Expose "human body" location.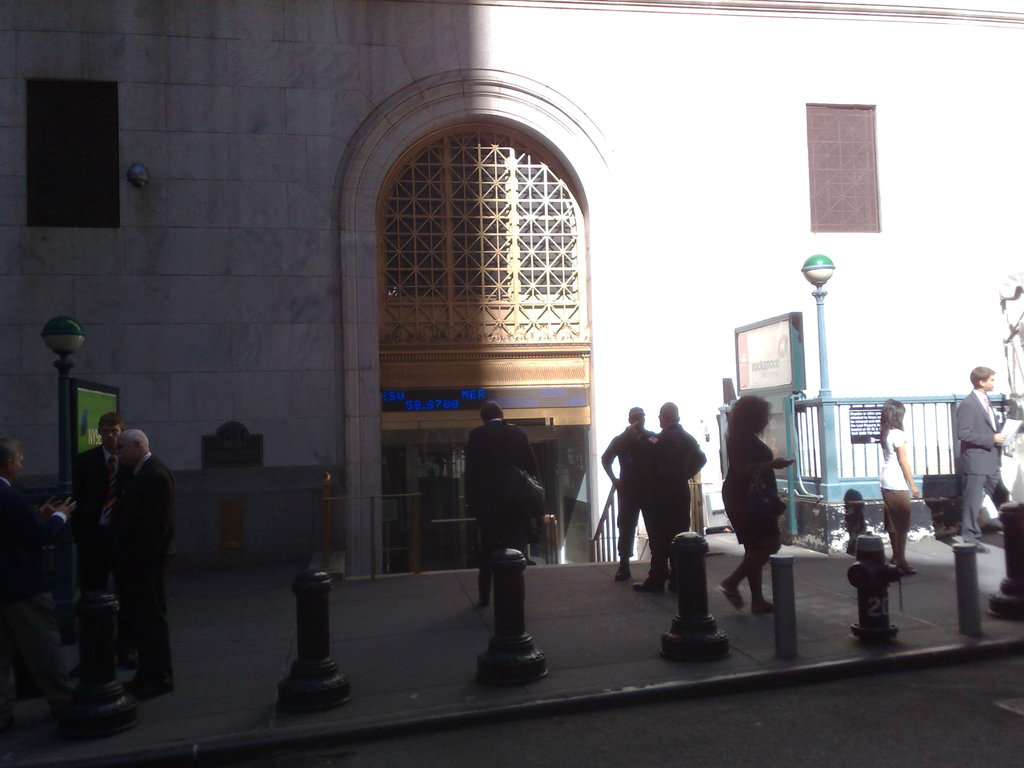
Exposed at <box>726,394,810,630</box>.
